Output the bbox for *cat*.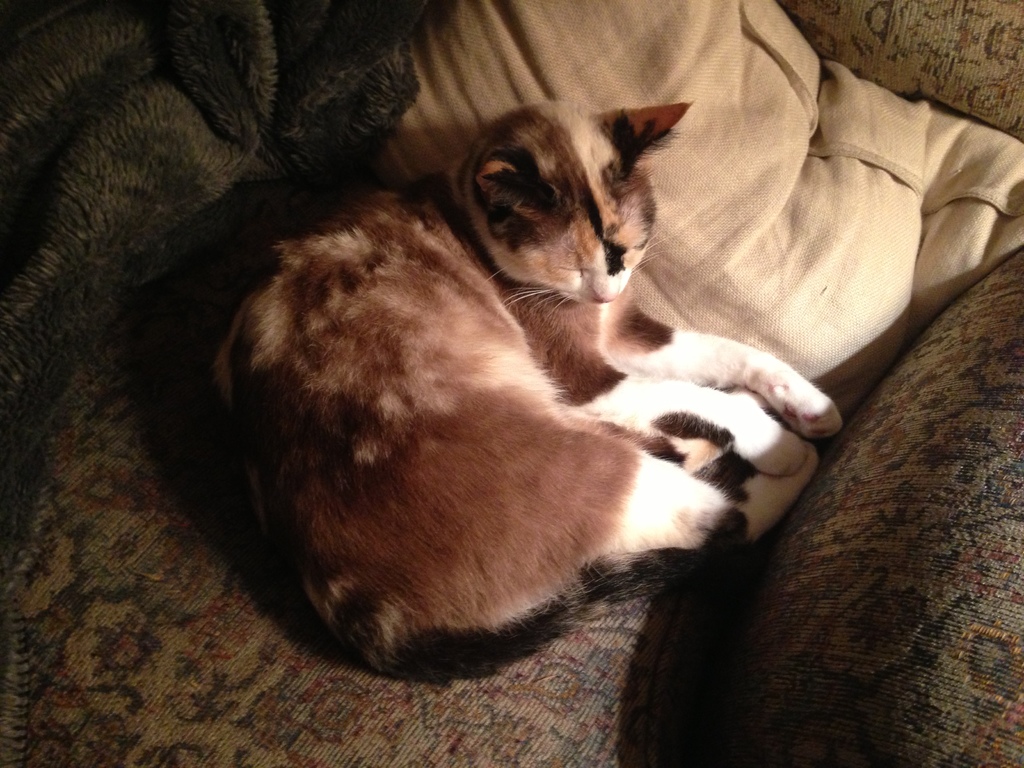
116,97,837,687.
